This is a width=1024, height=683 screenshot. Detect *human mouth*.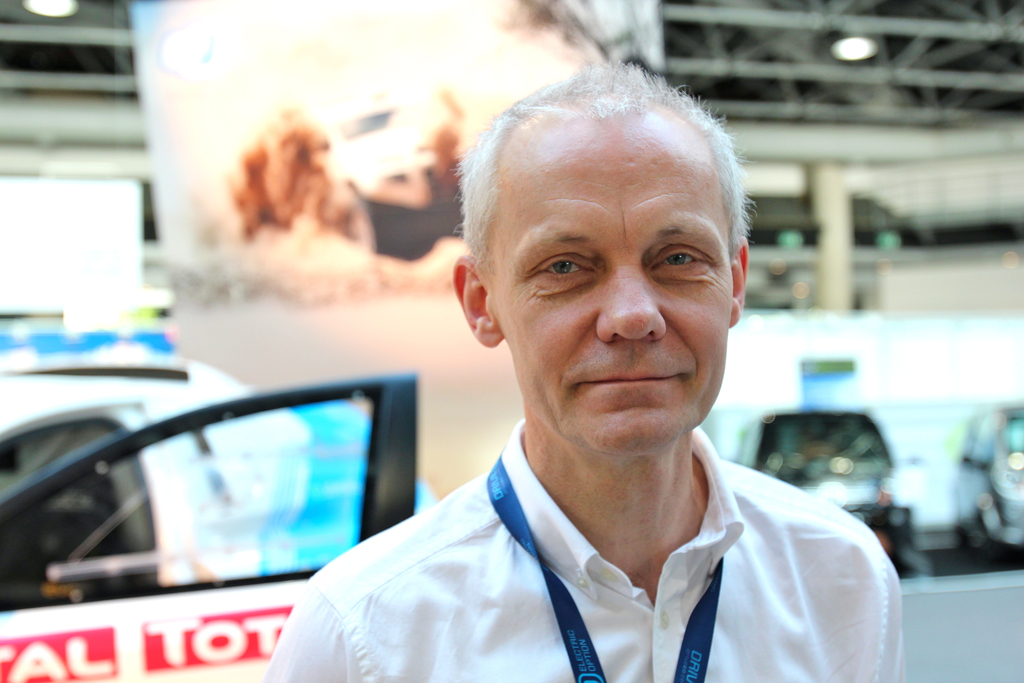
bbox=(565, 362, 686, 395).
